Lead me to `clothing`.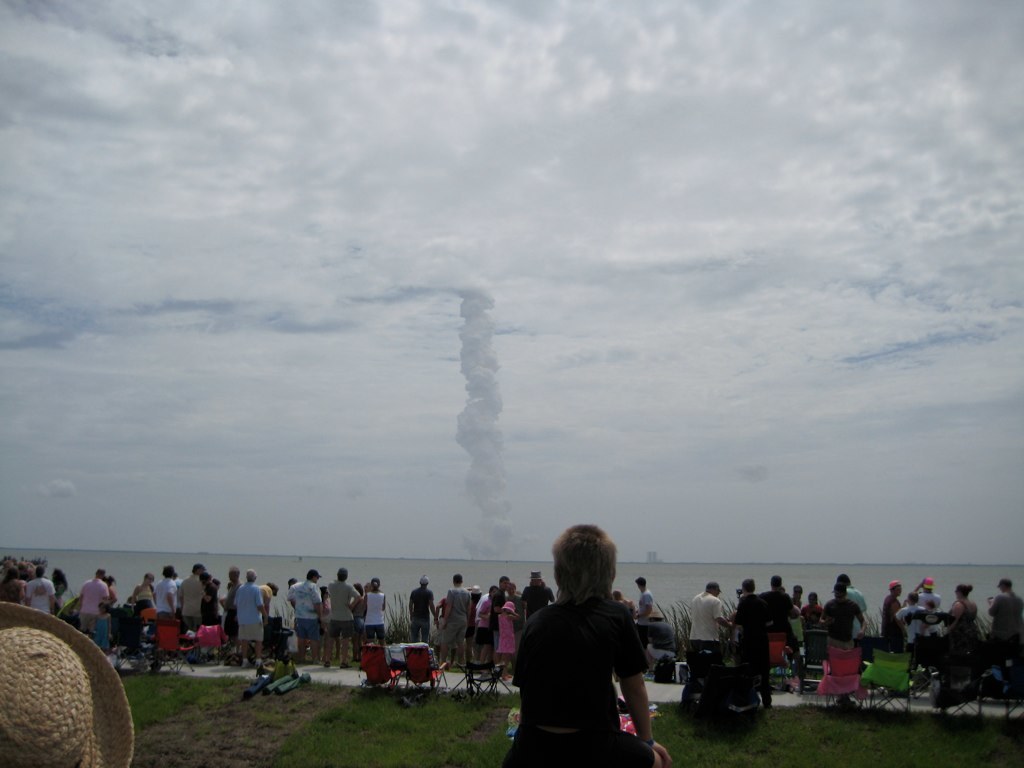
Lead to <box>473,591,494,633</box>.
